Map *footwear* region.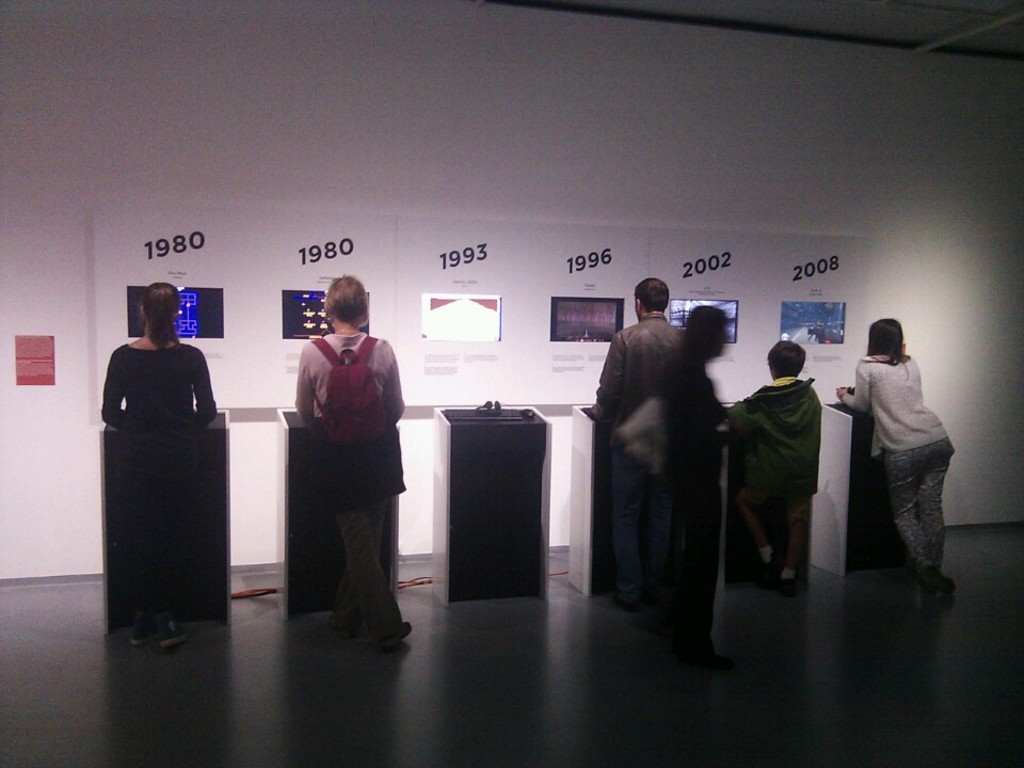
Mapped to pyautogui.locateOnScreen(158, 604, 191, 644).
